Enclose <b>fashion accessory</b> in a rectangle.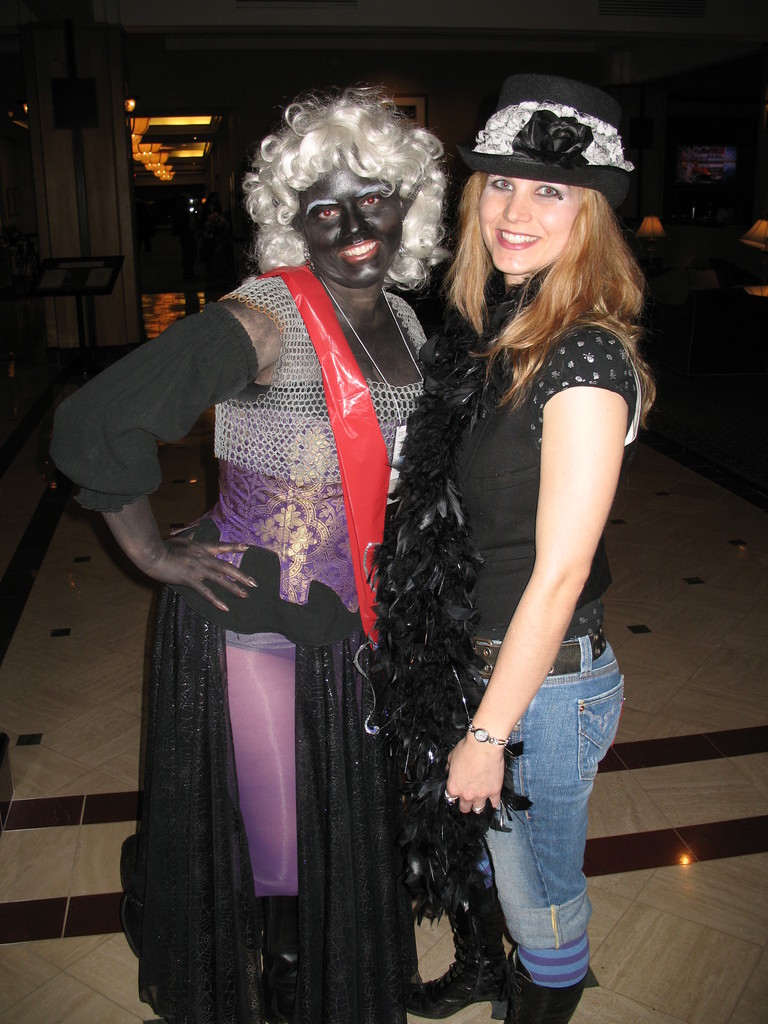
(left=466, top=719, right=510, bottom=746).
